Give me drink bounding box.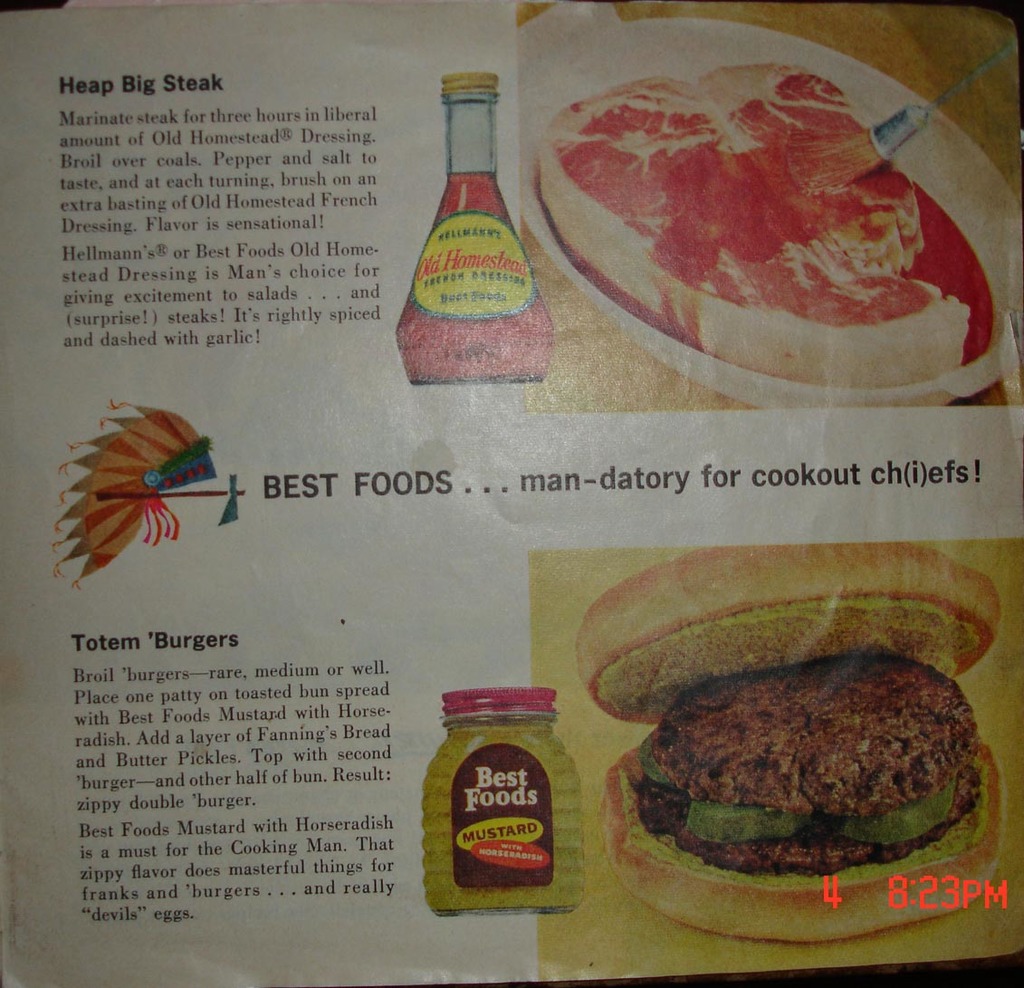
x1=436 y1=688 x2=574 y2=934.
